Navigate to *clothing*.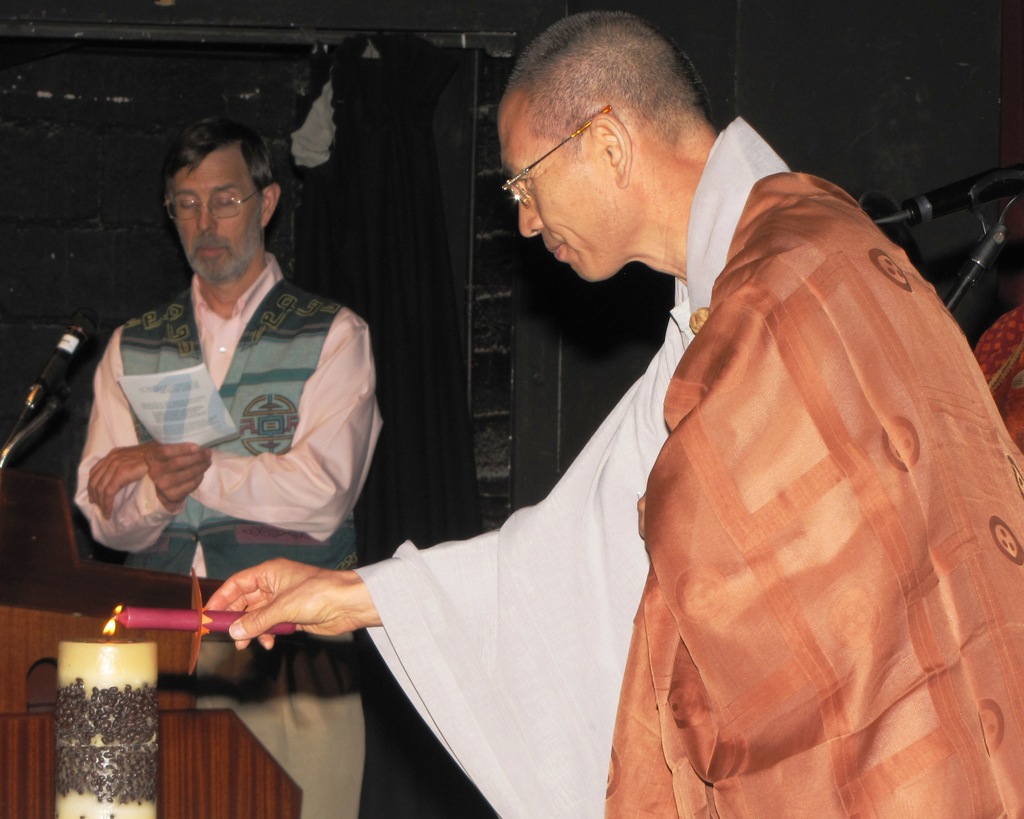
Navigation target: x1=120, y1=276, x2=355, y2=572.
